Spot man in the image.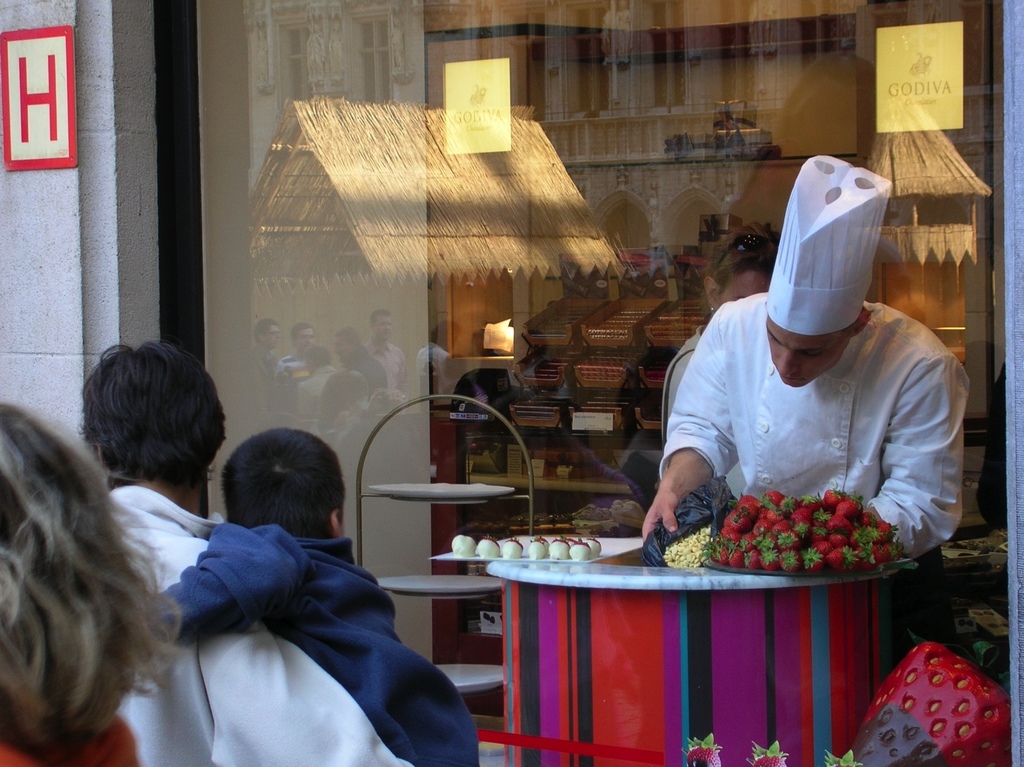
man found at crop(628, 174, 975, 585).
